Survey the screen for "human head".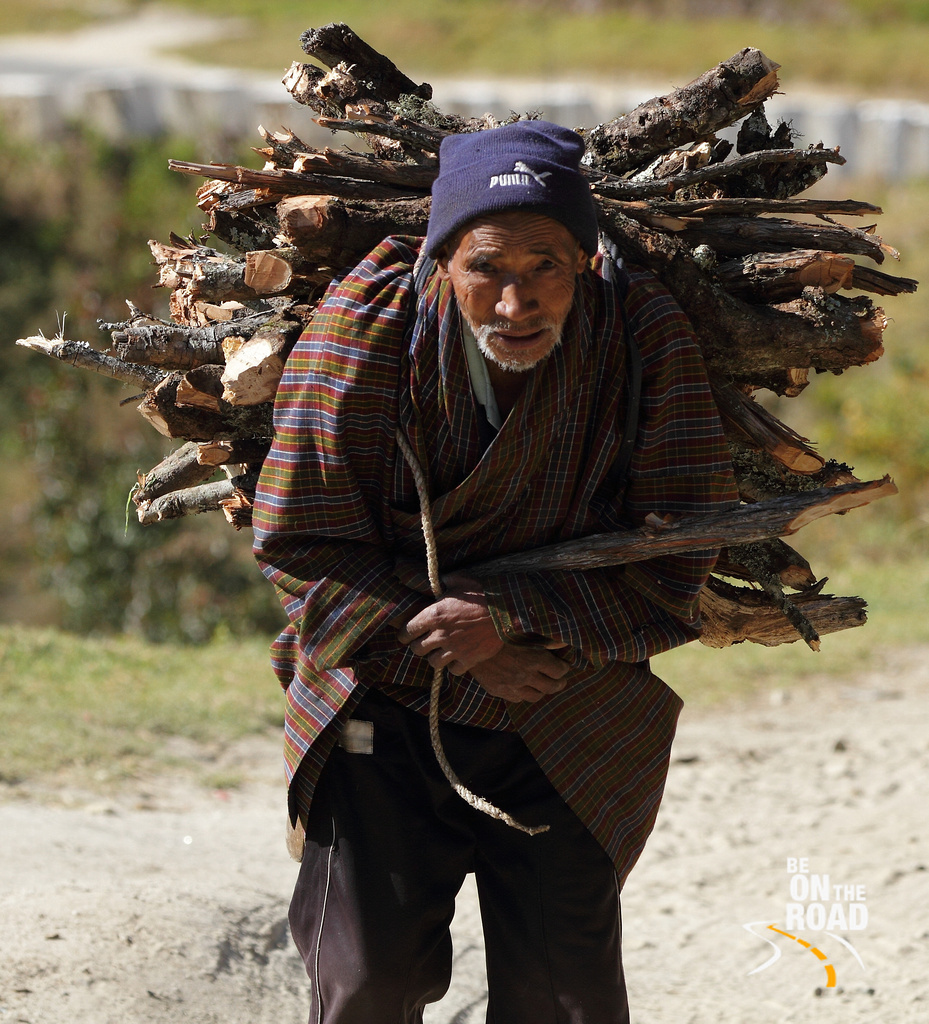
Survey found: (395,121,640,391).
